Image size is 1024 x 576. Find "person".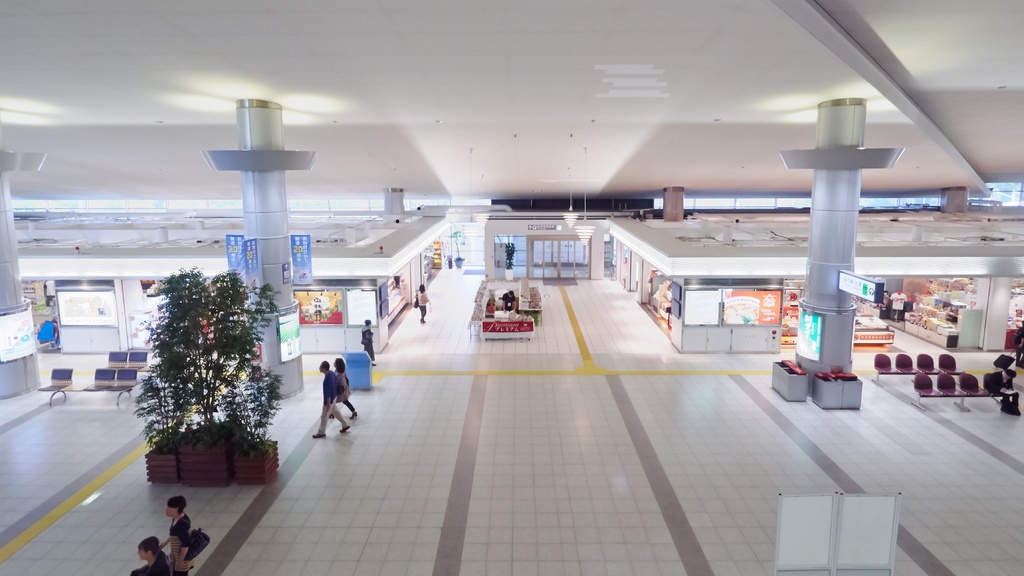
1008,318,1023,368.
